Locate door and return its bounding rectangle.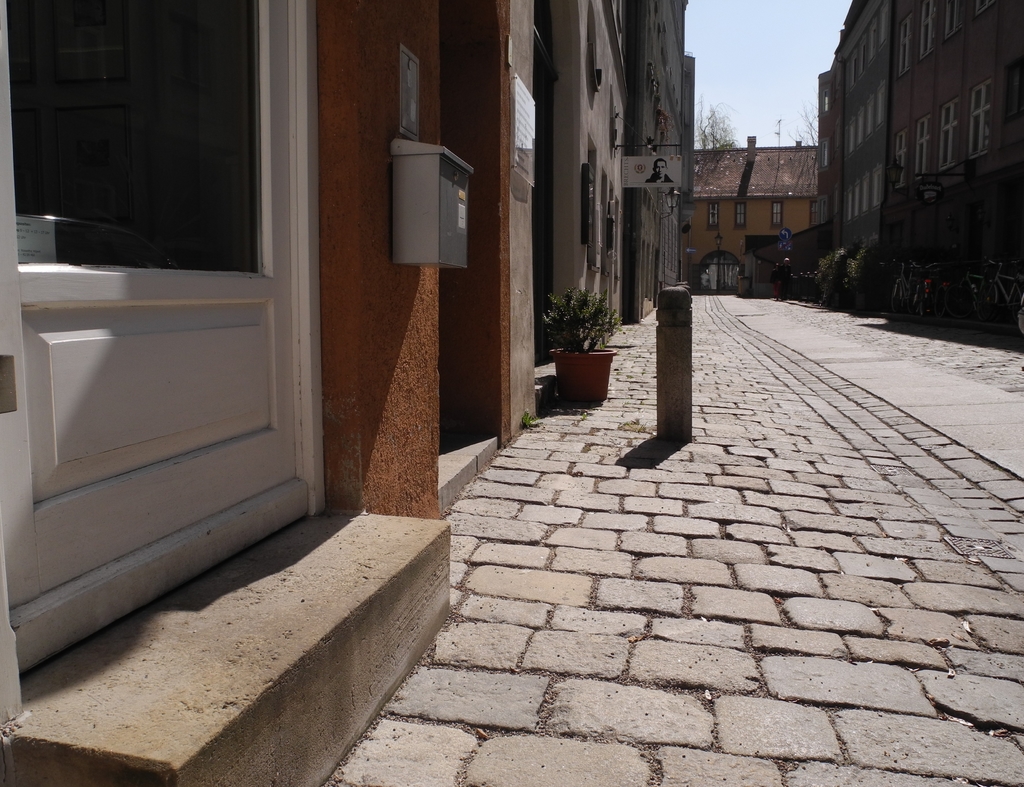
<region>536, 1, 584, 400</region>.
